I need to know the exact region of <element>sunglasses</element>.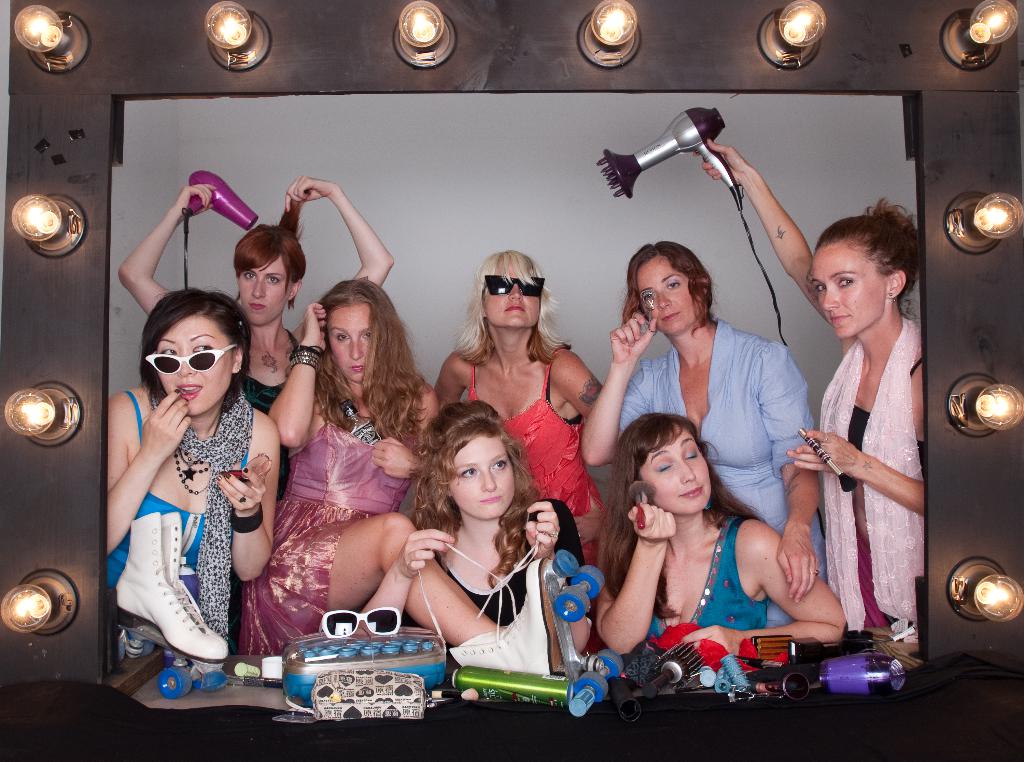
Region: box(486, 279, 544, 297).
